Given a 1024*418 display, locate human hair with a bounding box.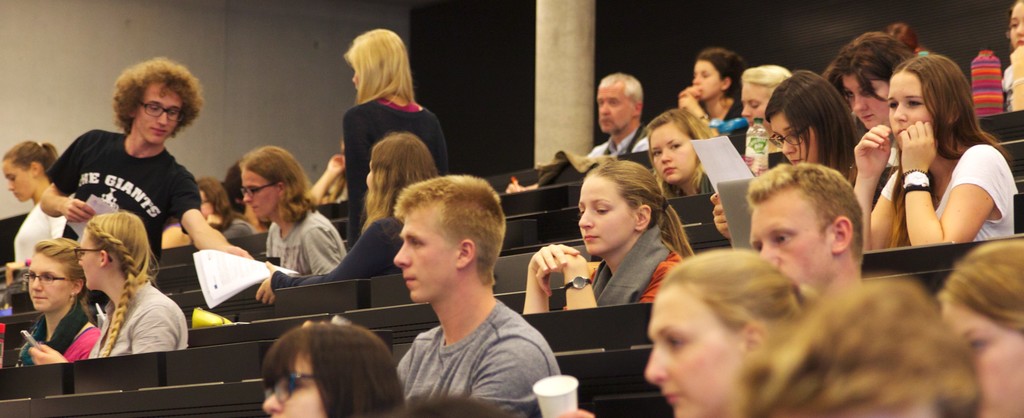
Located: rect(746, 162, 861, 272).
